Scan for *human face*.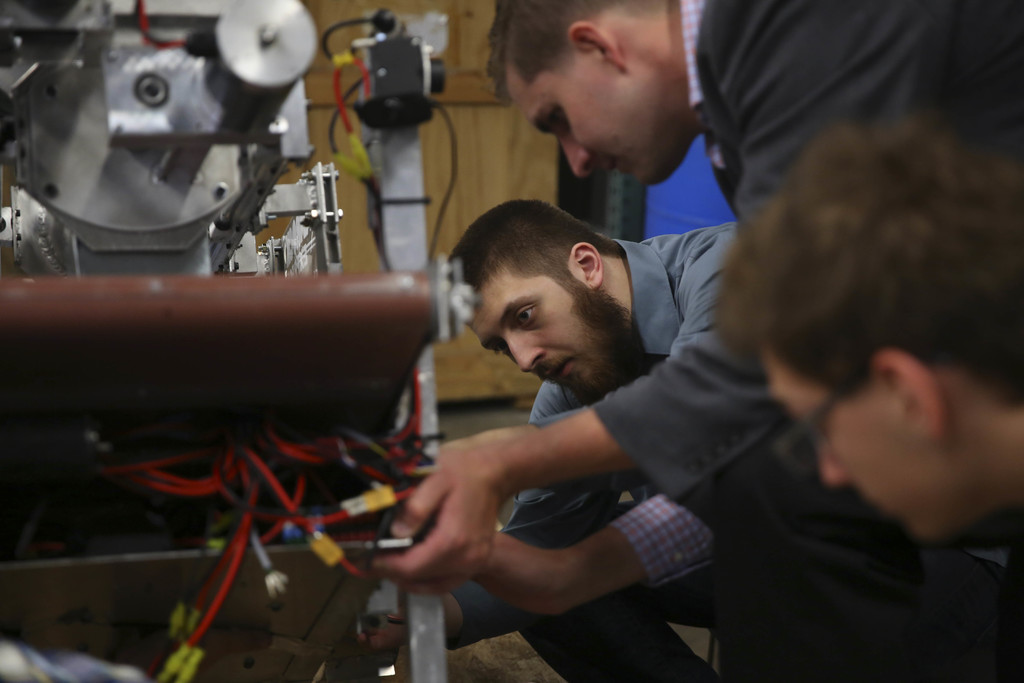
Scan result: select_region(465, 265, 630, 407).
